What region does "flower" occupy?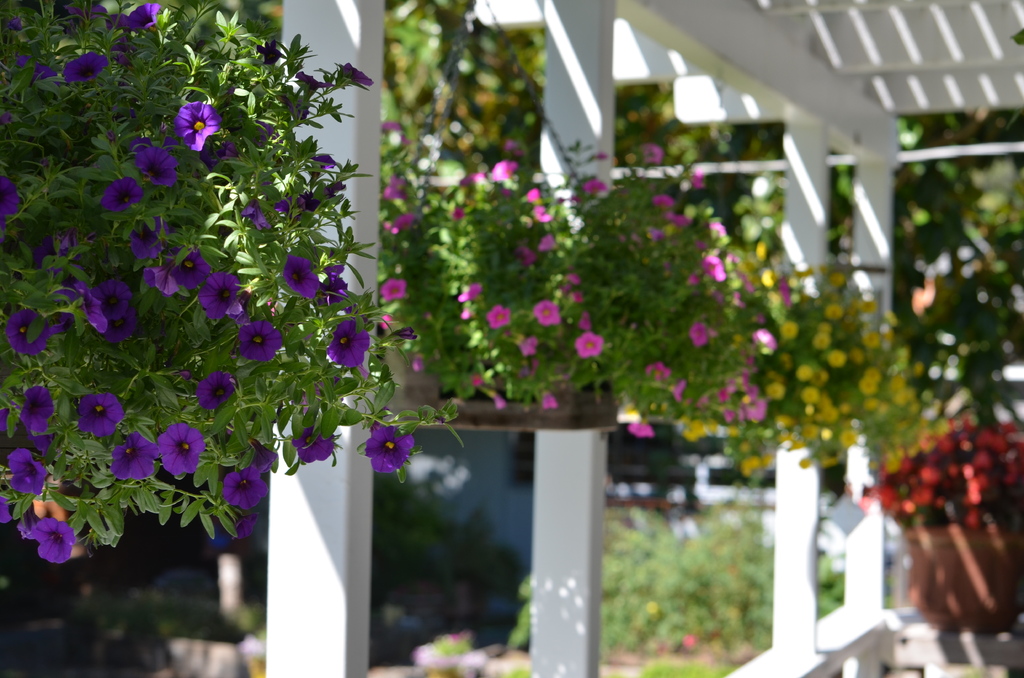
detection(61, 51, 111, 85).
